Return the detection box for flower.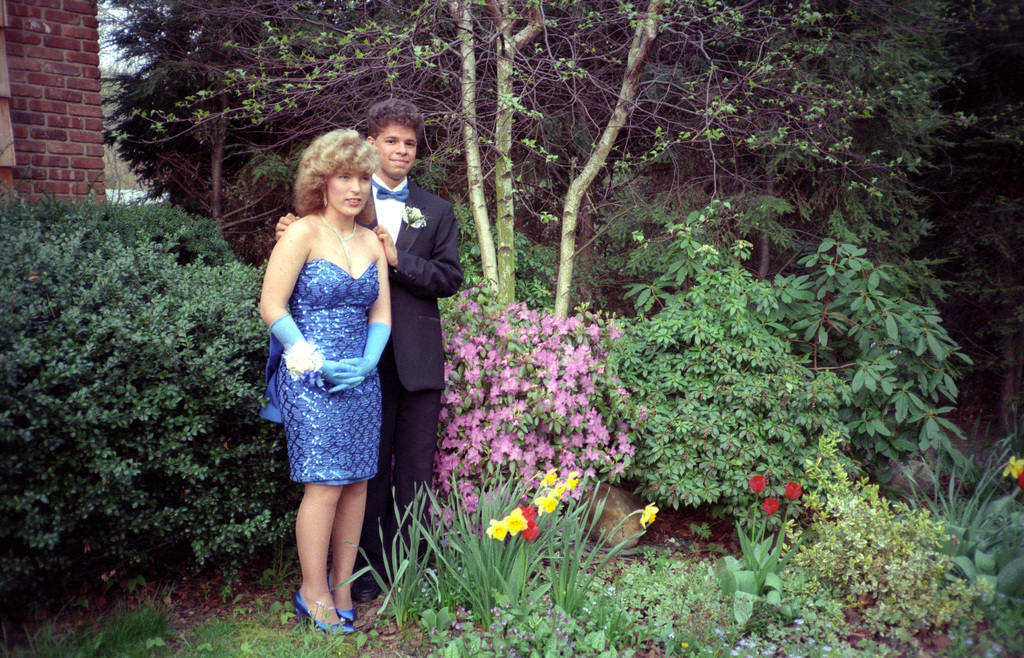
{"x1": 748, "y1": 476, "x2": 766, "y2": 497}.
